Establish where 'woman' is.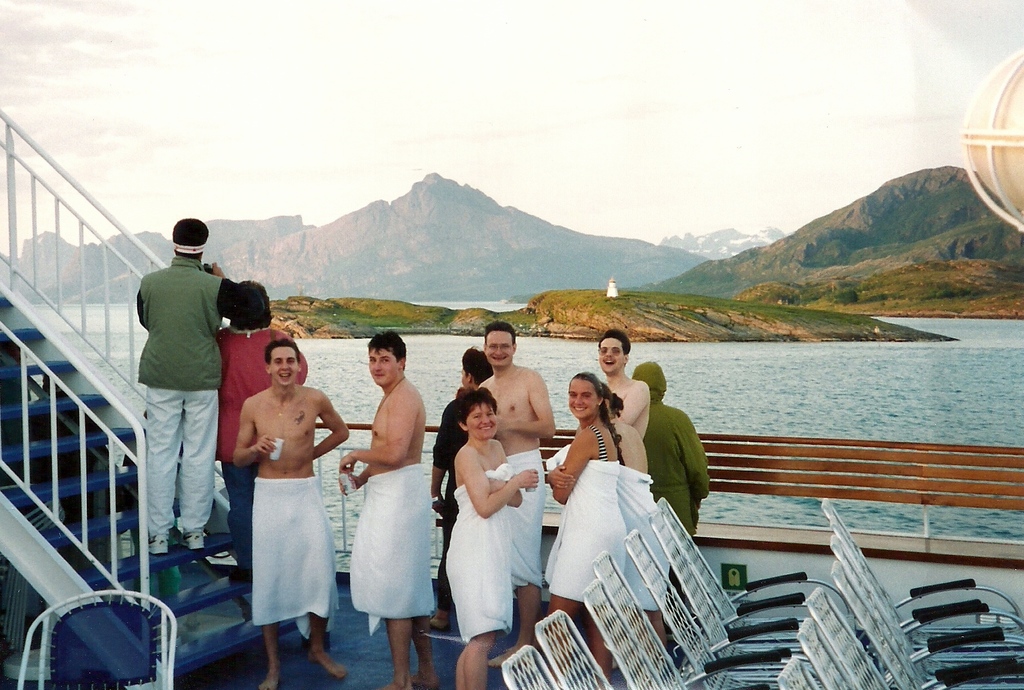
Established at <region>200, 284, 307, 587</region>.
